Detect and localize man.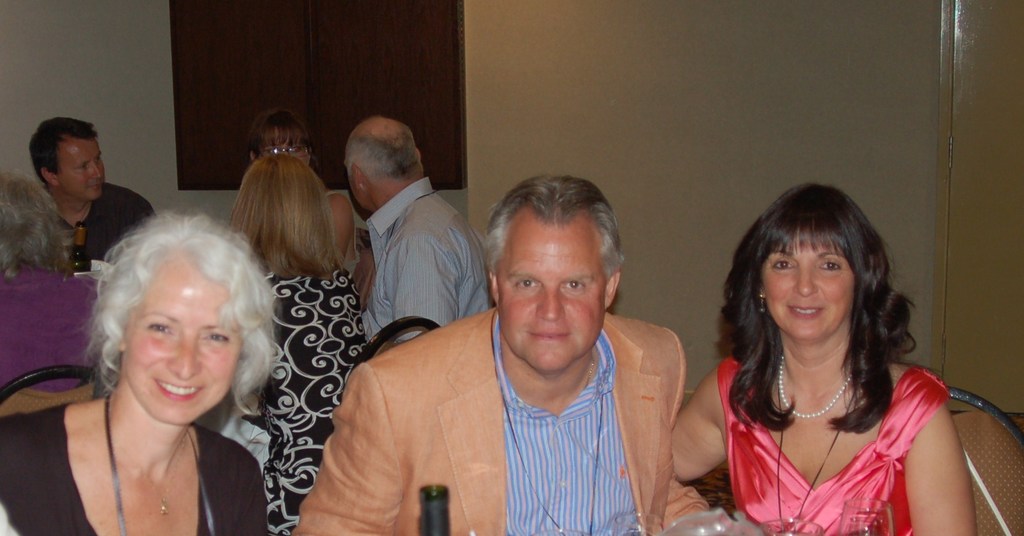
Localized at 341,115,488,344.
